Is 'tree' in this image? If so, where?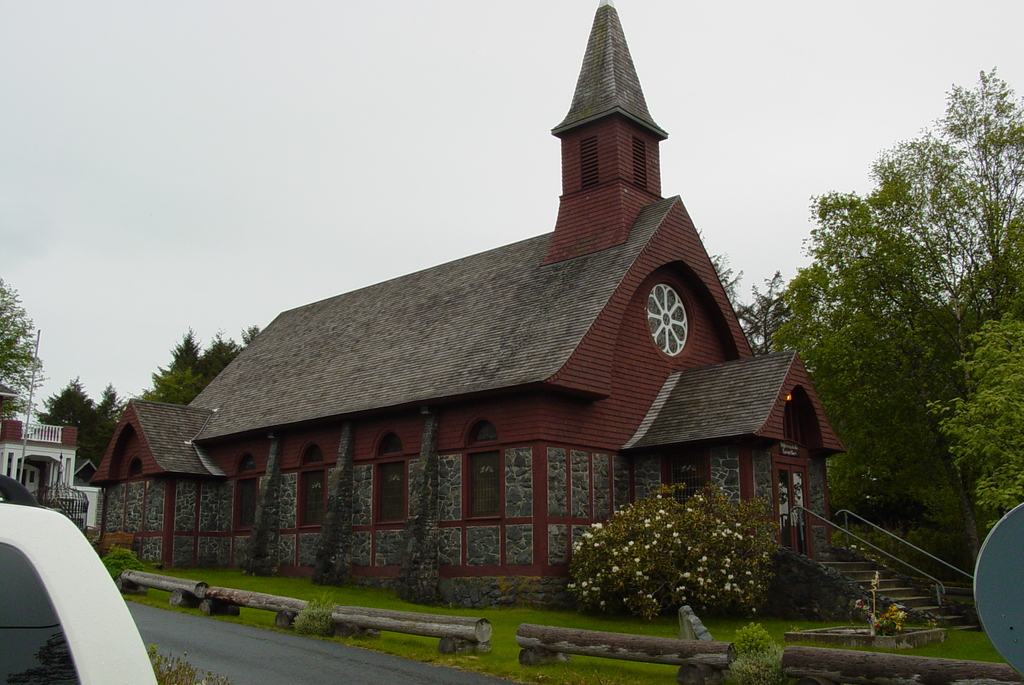
Yes, at [194, 332, 239, 379].
